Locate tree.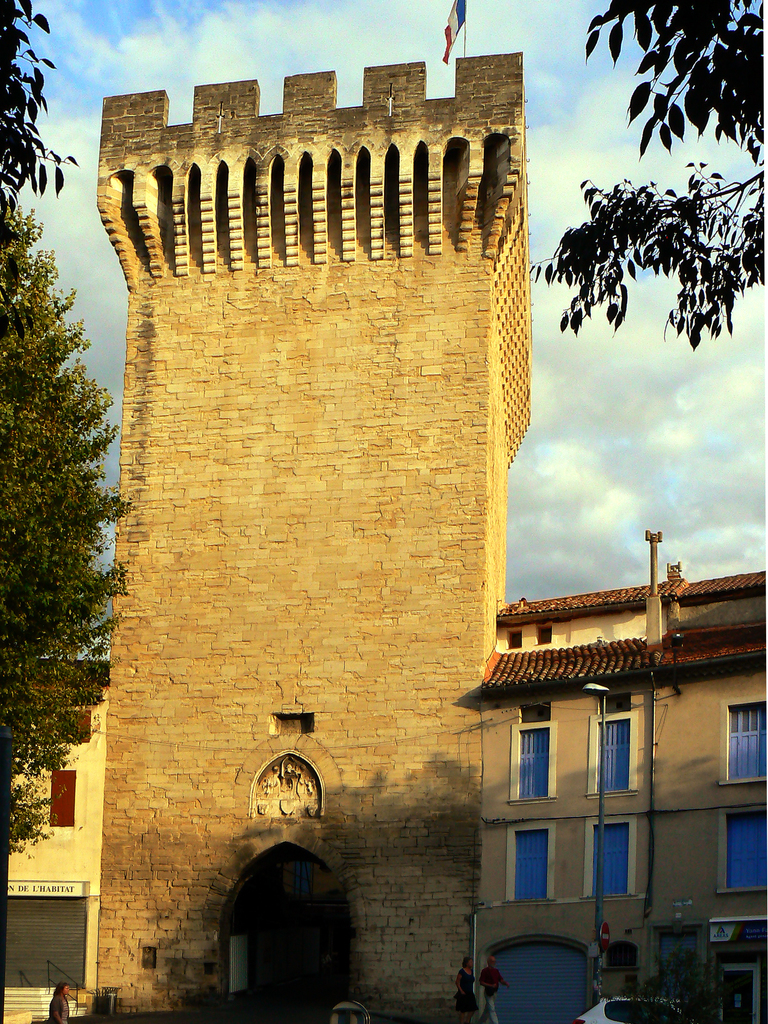
Bounding box: (0, 0, 75, 232).
